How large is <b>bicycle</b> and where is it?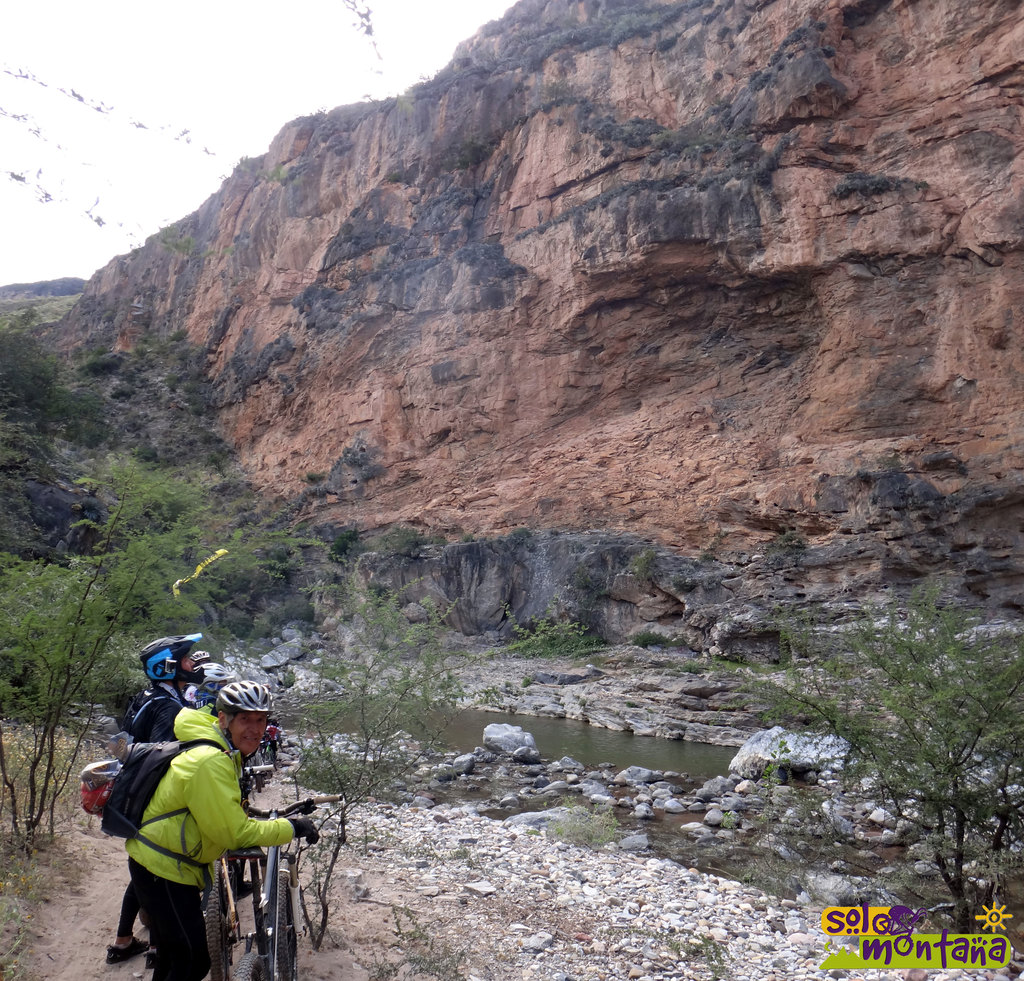
Bounding box: bbox=(203, 756, 277, 980).
